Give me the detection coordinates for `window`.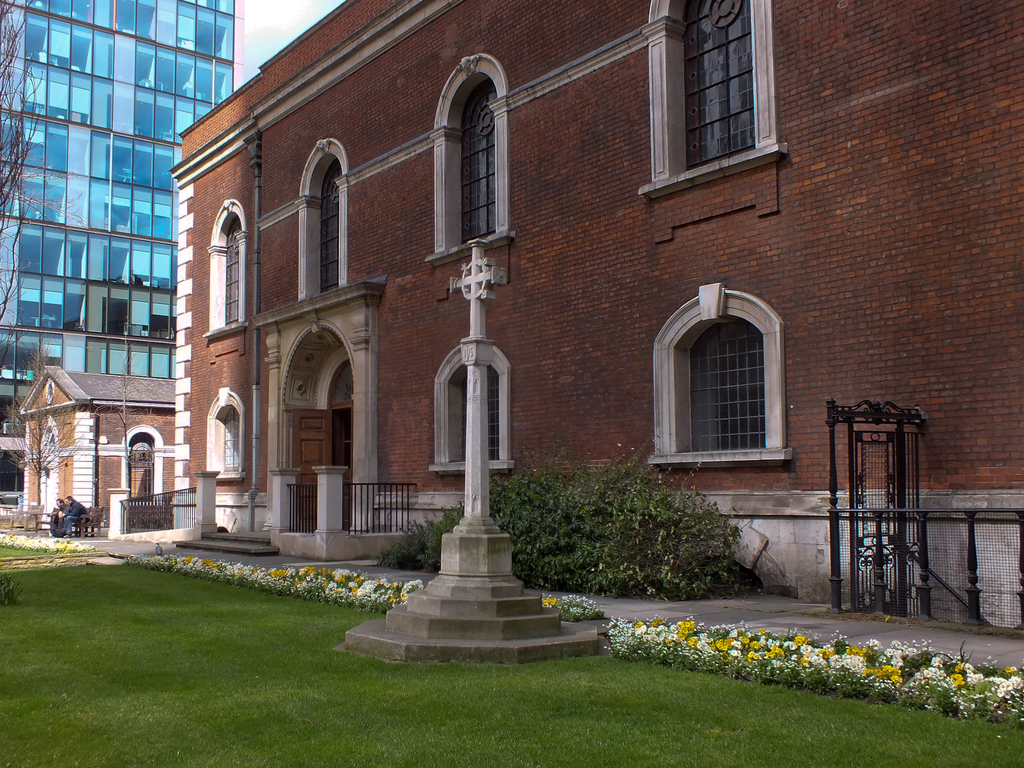
select_region(328, 357, 351, 406).
